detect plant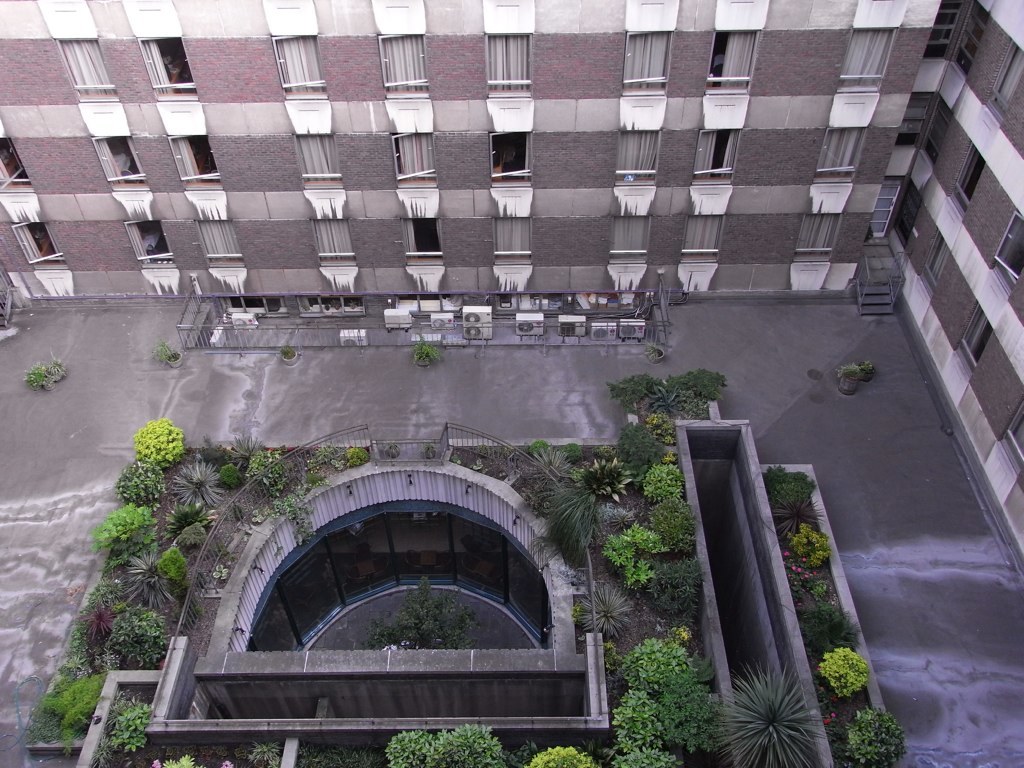
Rect(604, 361, 727, 425)
